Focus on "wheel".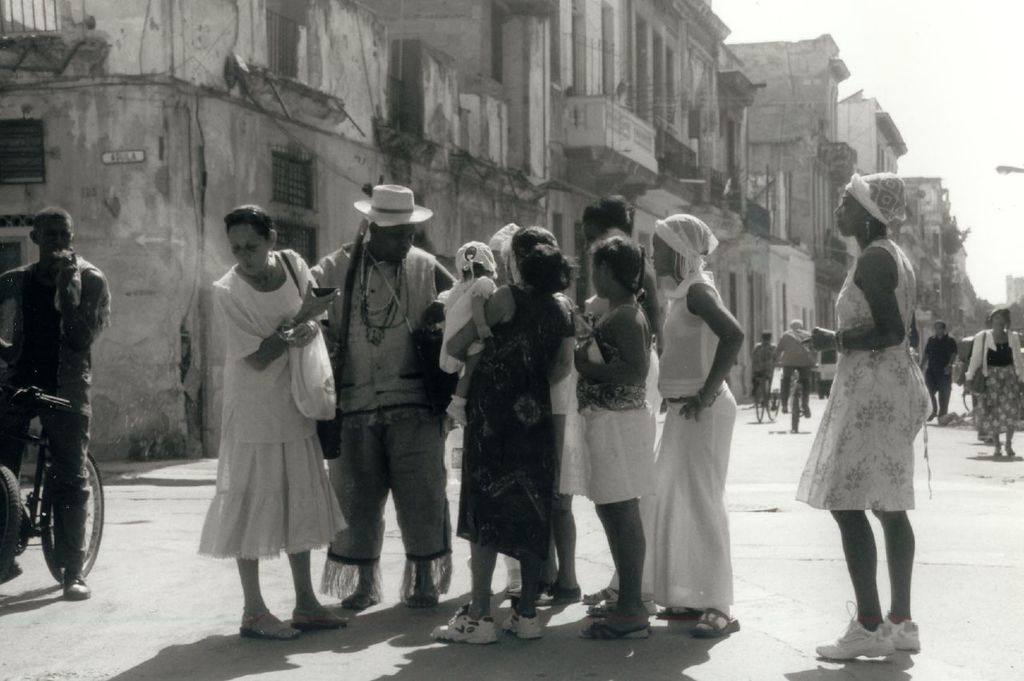
Focused at (766, 390, 782, 420).
